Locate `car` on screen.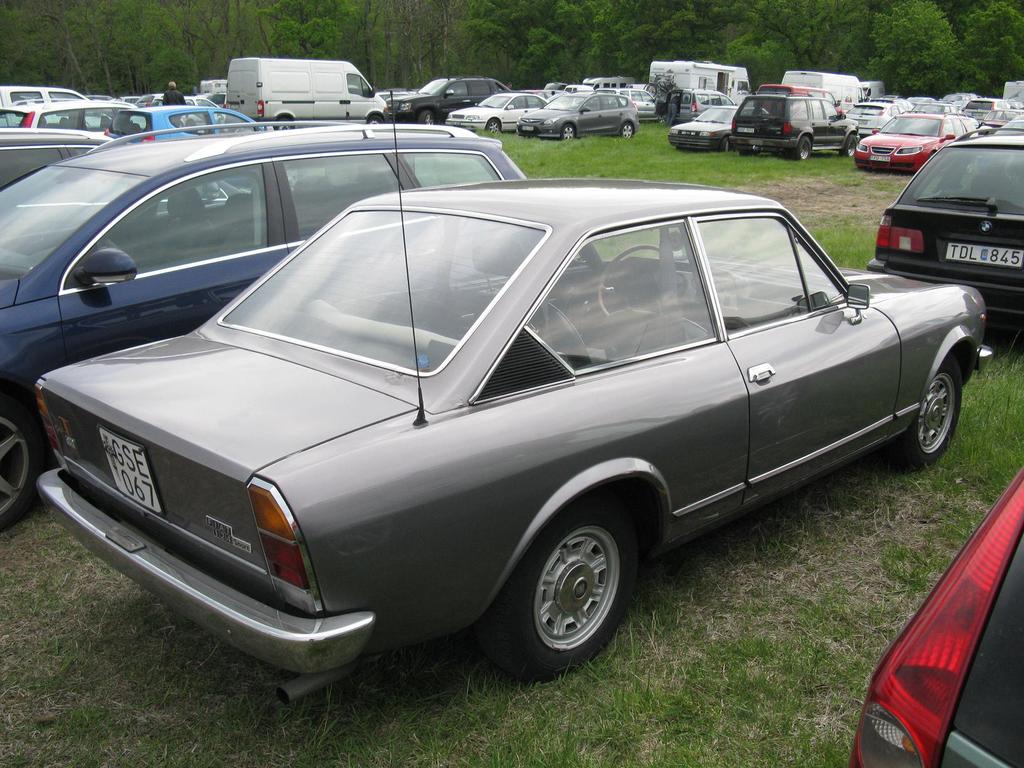
On screen at 862, 130, 1023, 330.
